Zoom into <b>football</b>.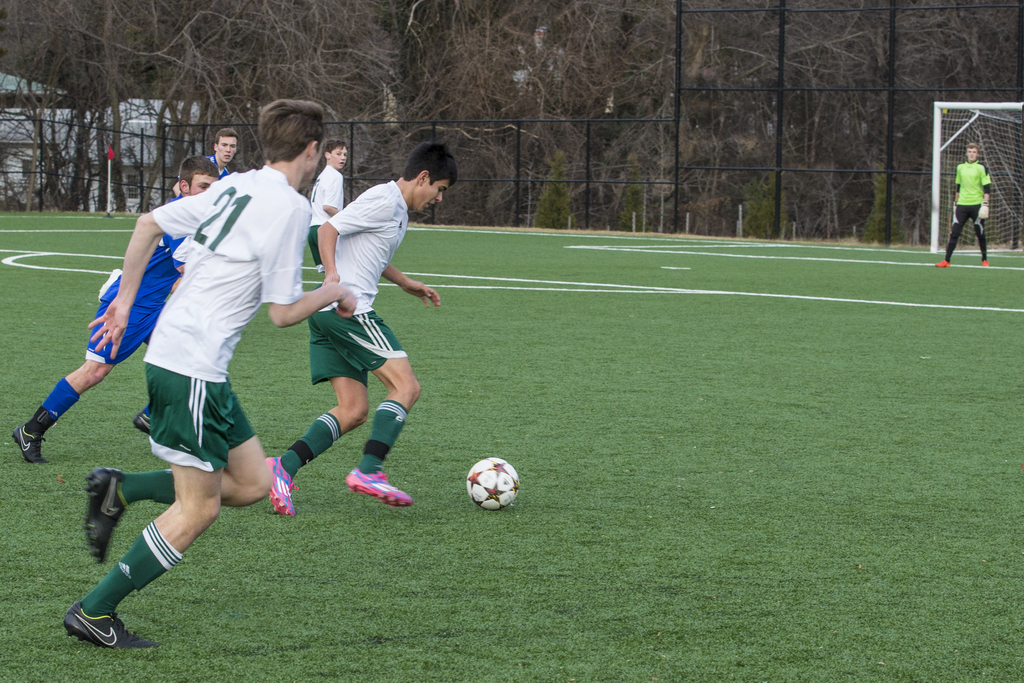
Zoom target: x1=465, y1=459, x2=523, y2=506.
